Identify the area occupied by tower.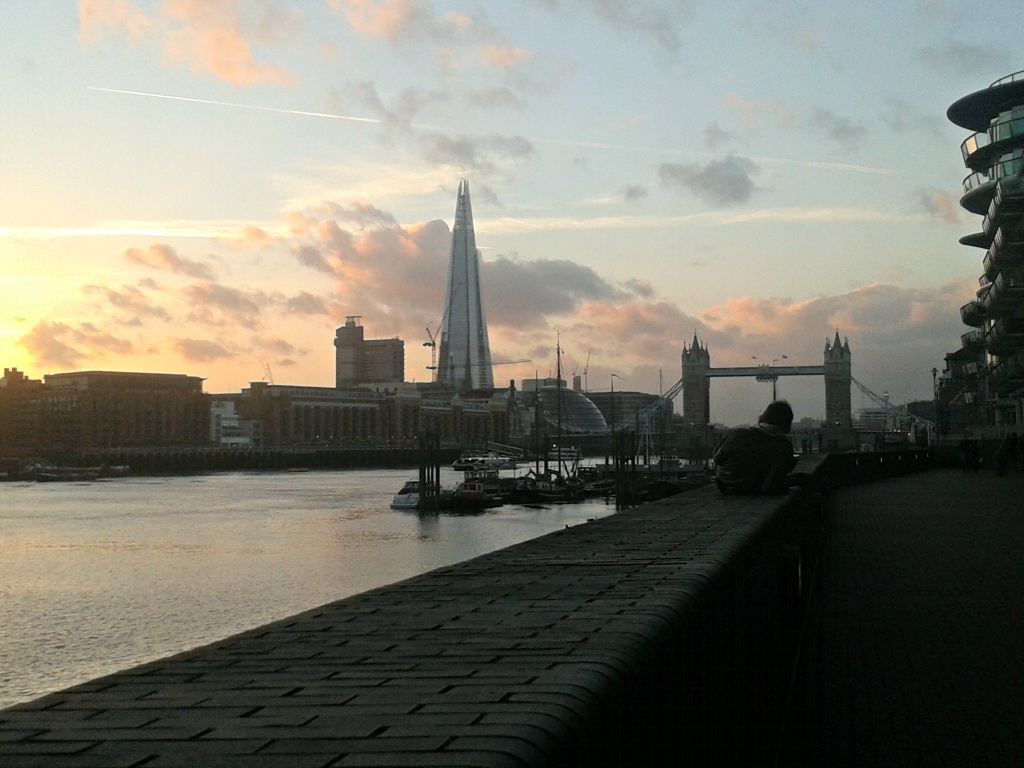
Area: 903, 78, 1023, 462.
